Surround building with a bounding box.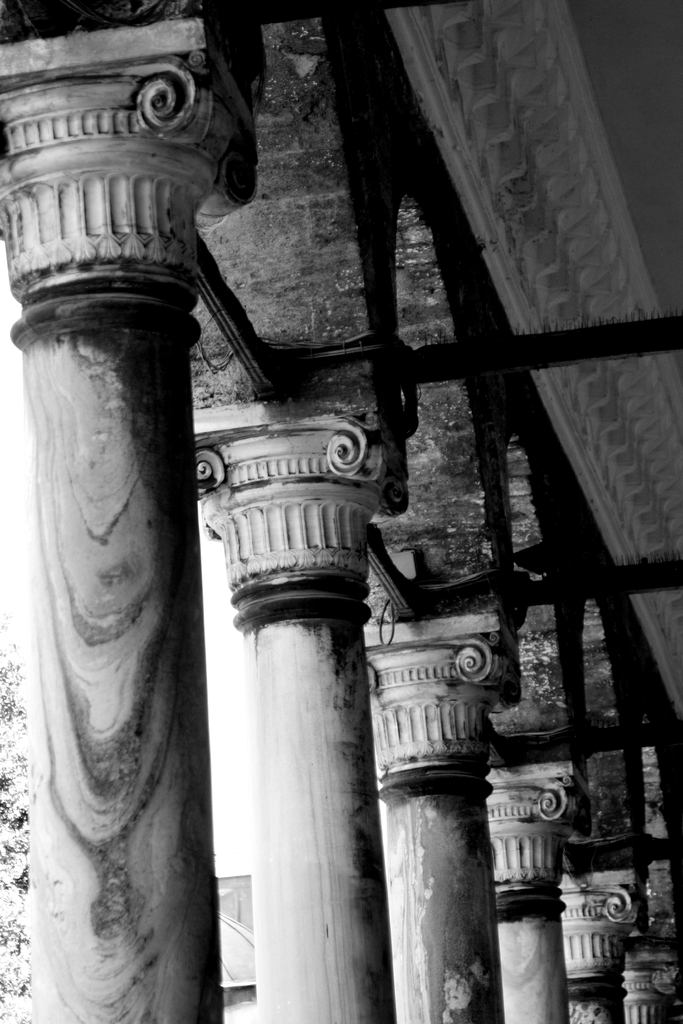
{"left": 0, "top": 0, "right": 682, "bottom": 1023}.
